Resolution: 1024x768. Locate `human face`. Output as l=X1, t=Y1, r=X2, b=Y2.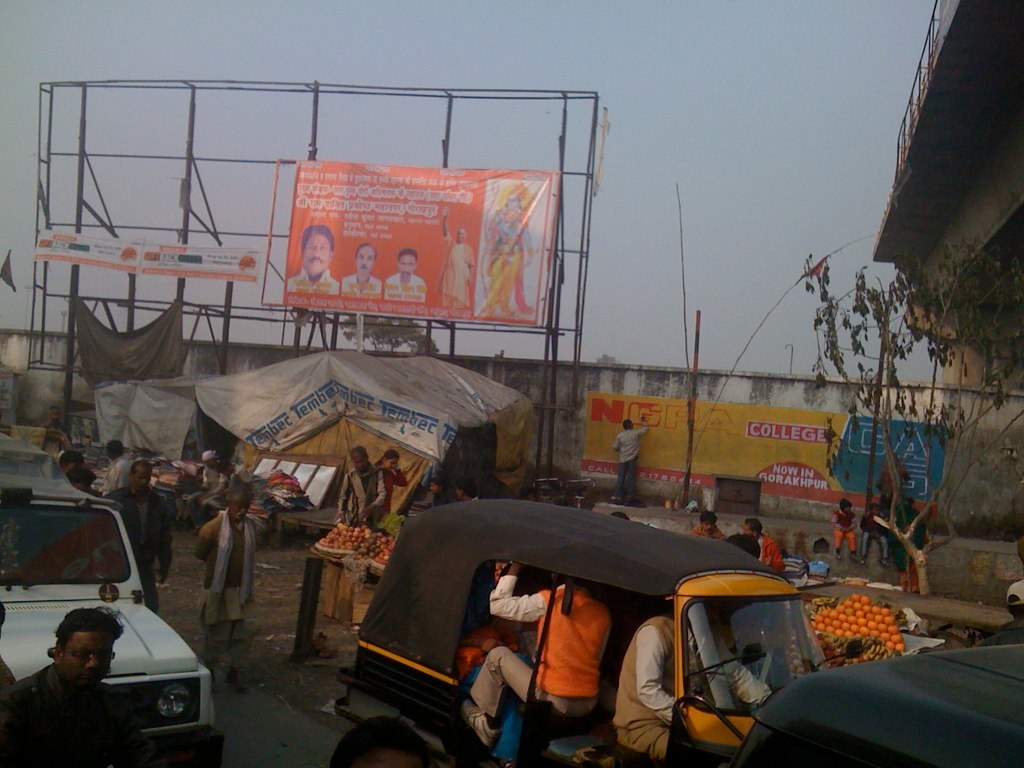
l=696, t=516, r=711, b=527.
